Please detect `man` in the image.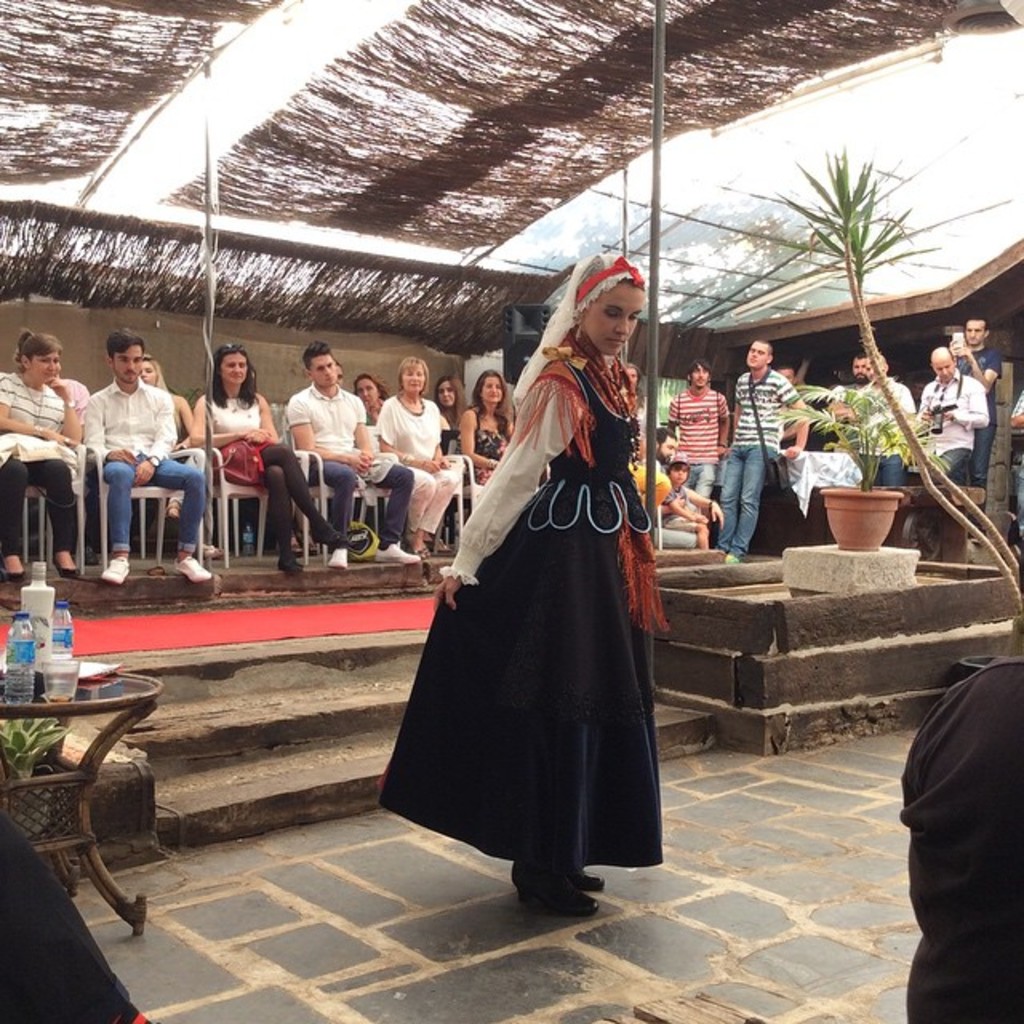
[699, 341, 821, 554].
